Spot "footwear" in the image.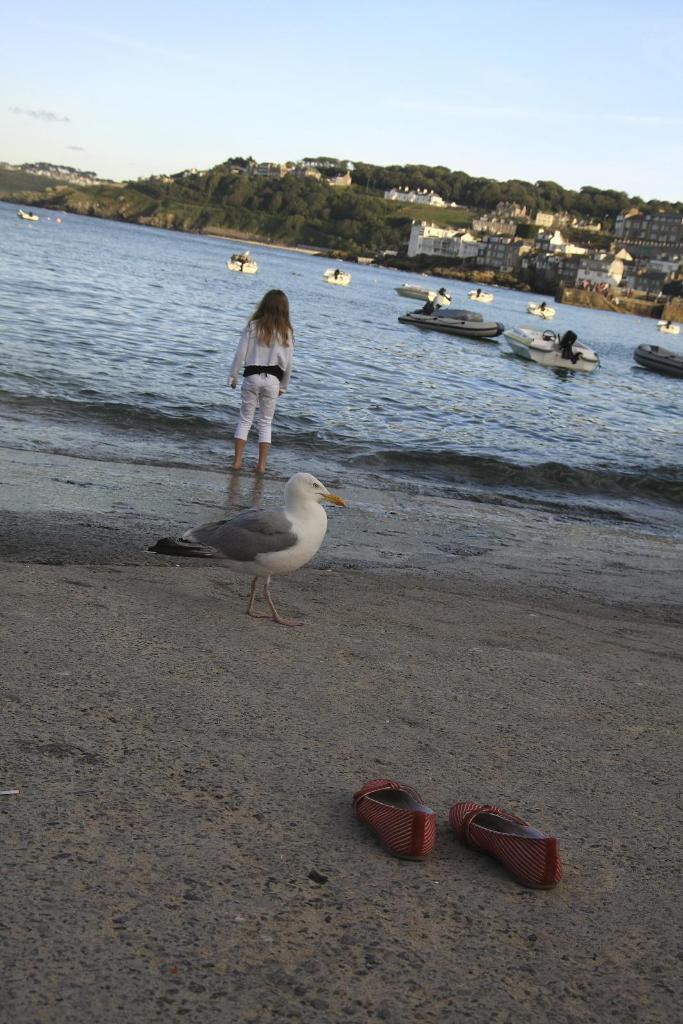
"footwear" found at pyautogui.locateOnScreen(353, 776, 438, 862).
